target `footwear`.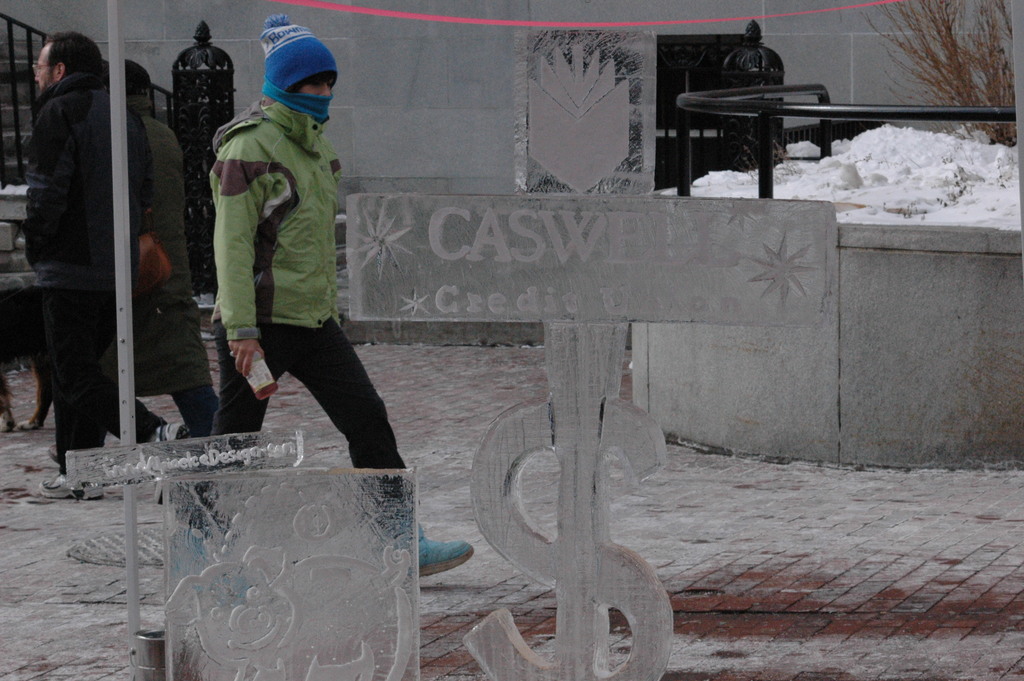
Target region: <region>417, 526, 476, 580</region>.
